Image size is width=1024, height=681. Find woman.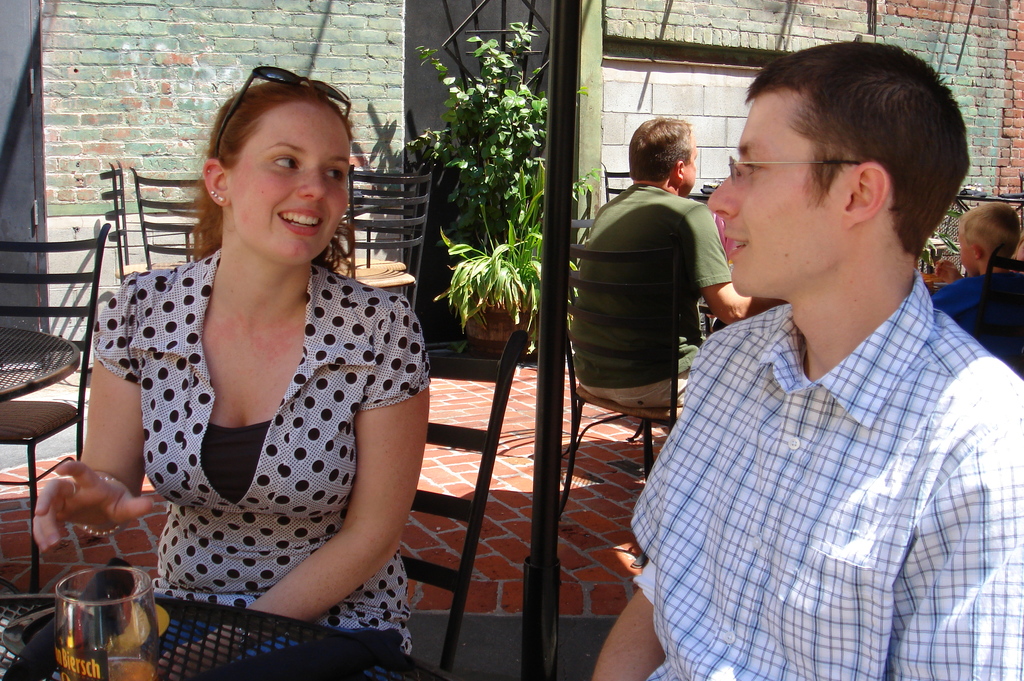
74 69 440 661.
